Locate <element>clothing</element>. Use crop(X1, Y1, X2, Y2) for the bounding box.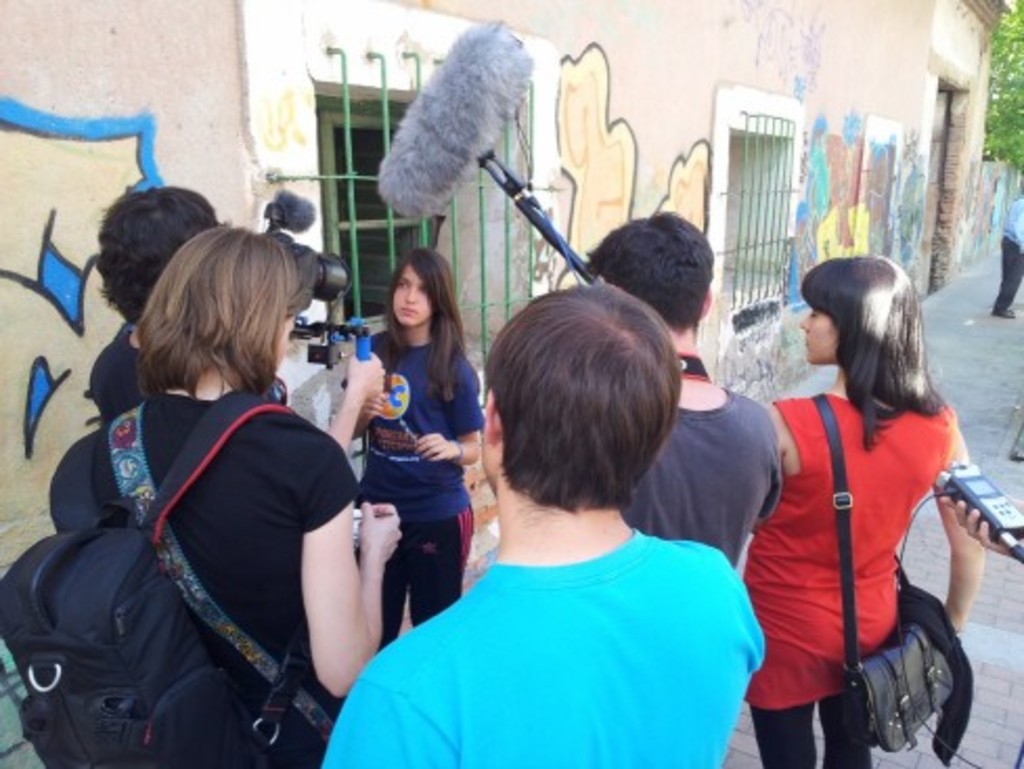
crop(92, 329, 153, 423).
